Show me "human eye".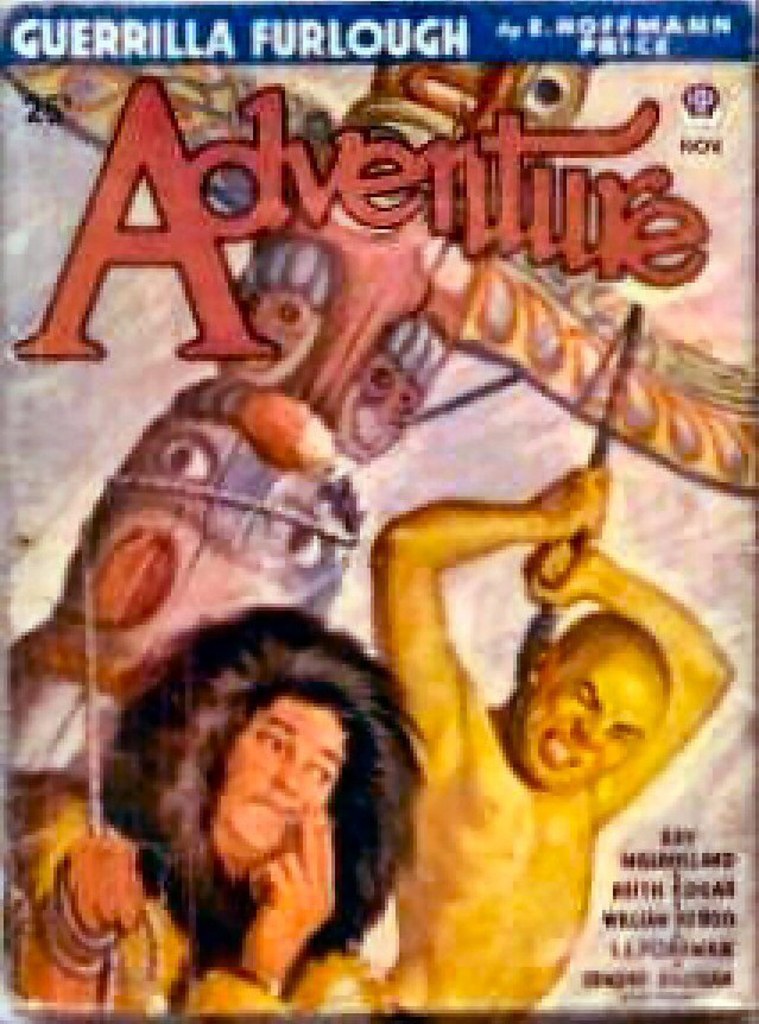
"human eye" is here: l=252, t=727, r=292, b=756.
